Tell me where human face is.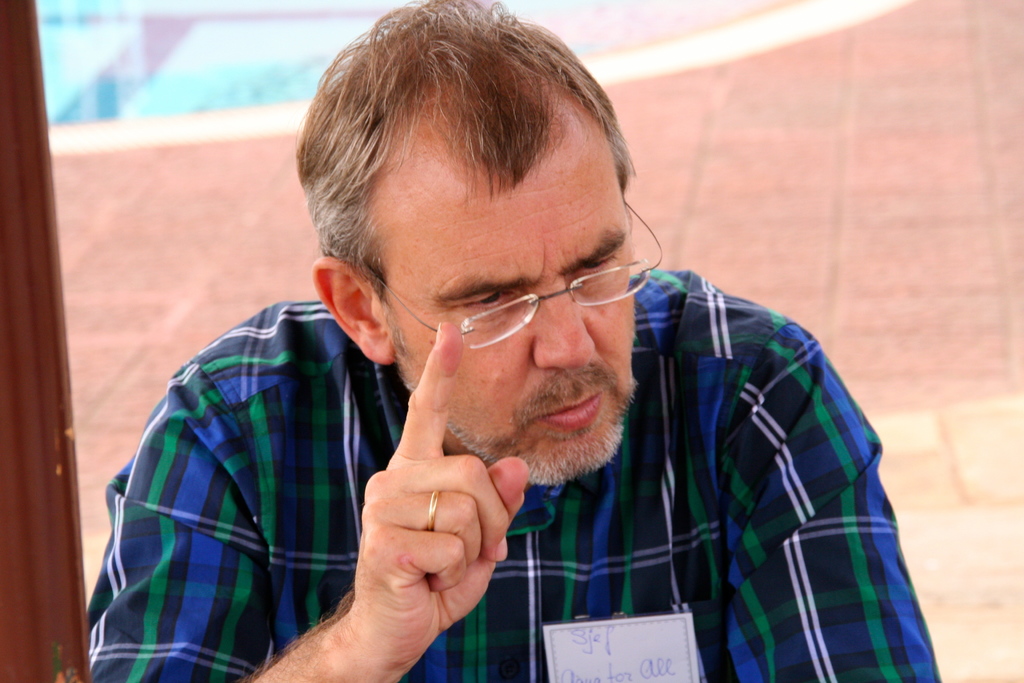
human face is at {"left": 380, "top": 140, "right": 629, "bottom": 477}.
